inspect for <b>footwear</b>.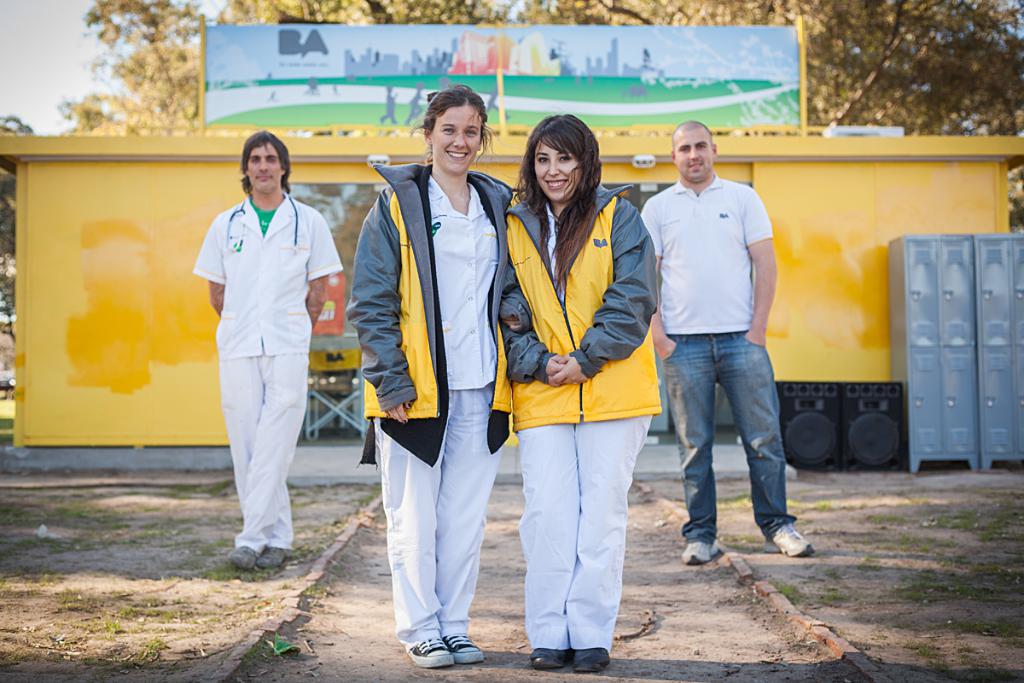
Inspection: (678,540,726,563).
